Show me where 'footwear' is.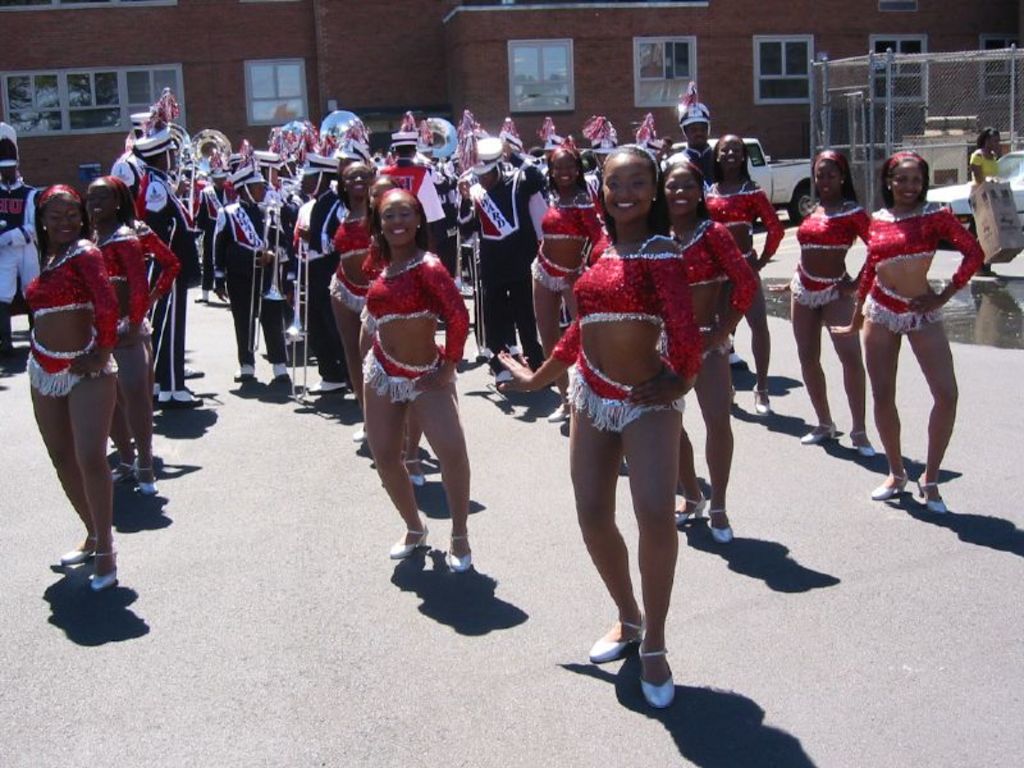
'footwear' is at [750,389,771,413].
